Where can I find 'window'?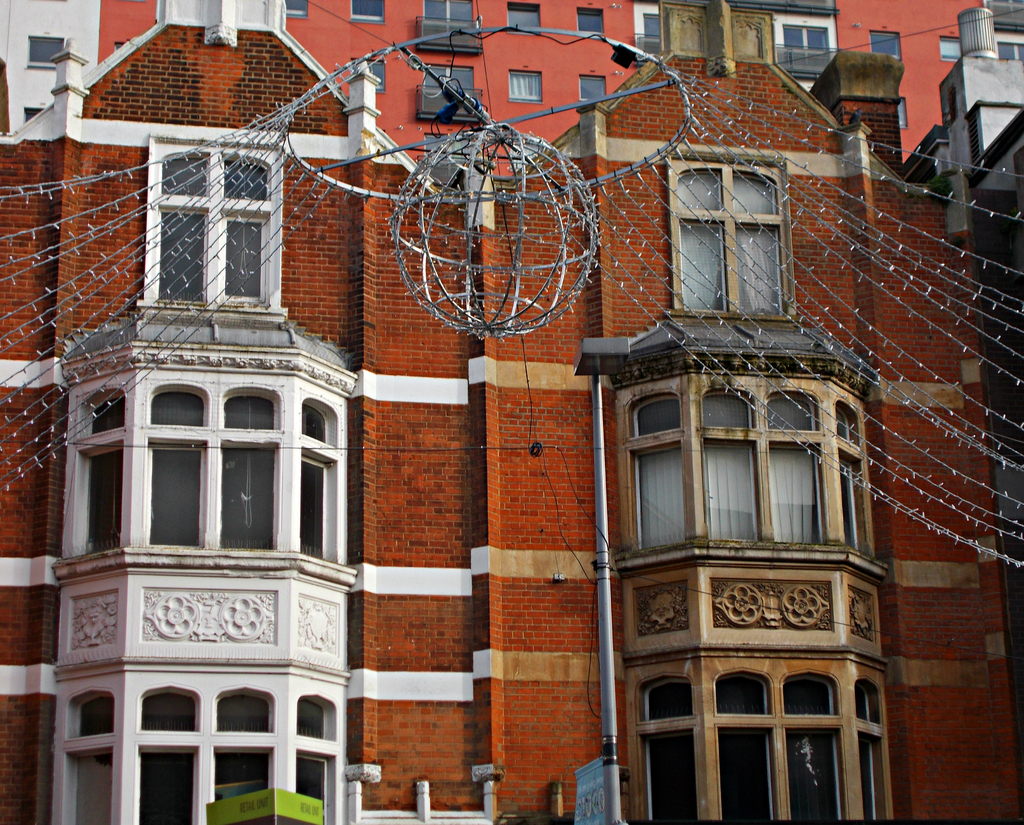
You can find it at region(60, 343, 364, 567).
